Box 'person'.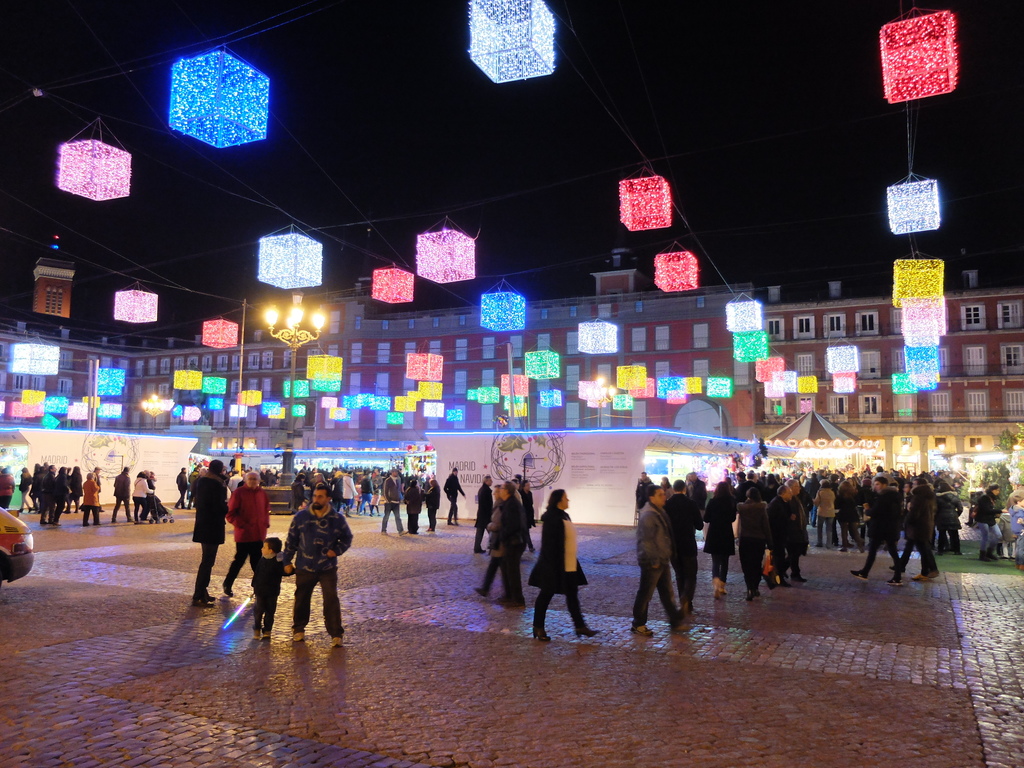
left=276, top=488, right=339, bottom=652.
